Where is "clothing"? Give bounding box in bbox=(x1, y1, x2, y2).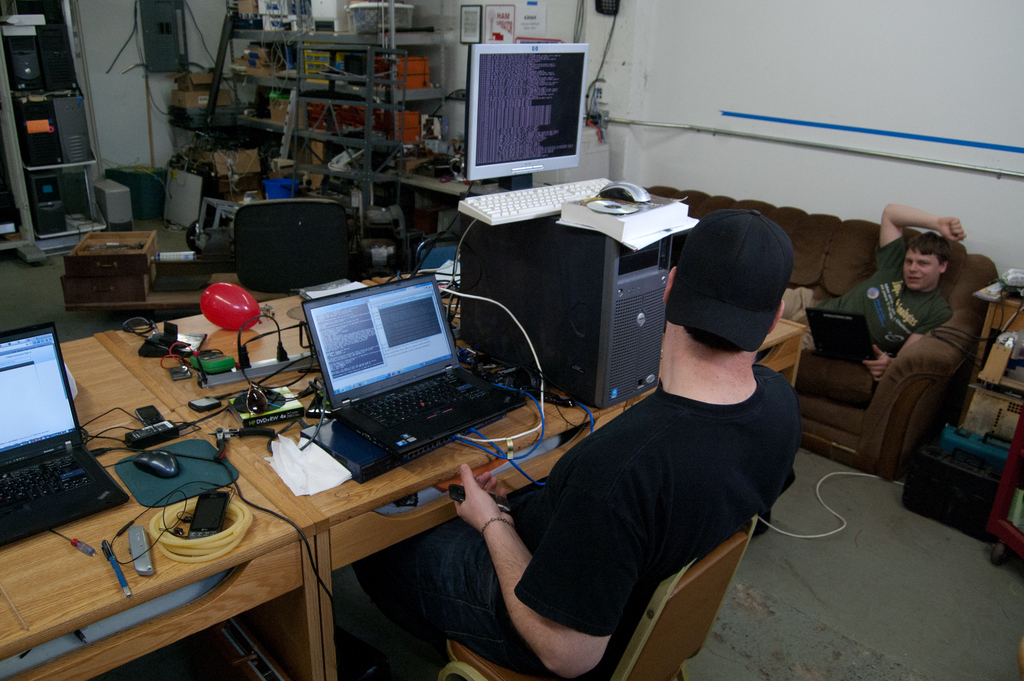
bbox=(775, 233, 959, 372).
